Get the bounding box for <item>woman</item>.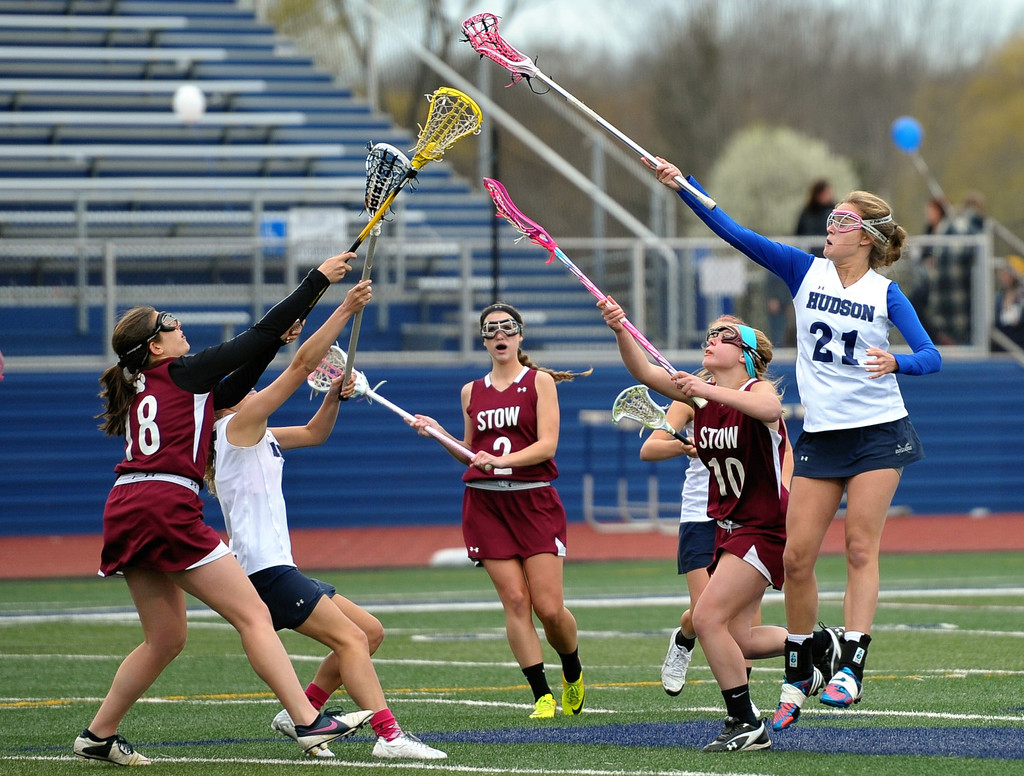
593:291:824:755.
